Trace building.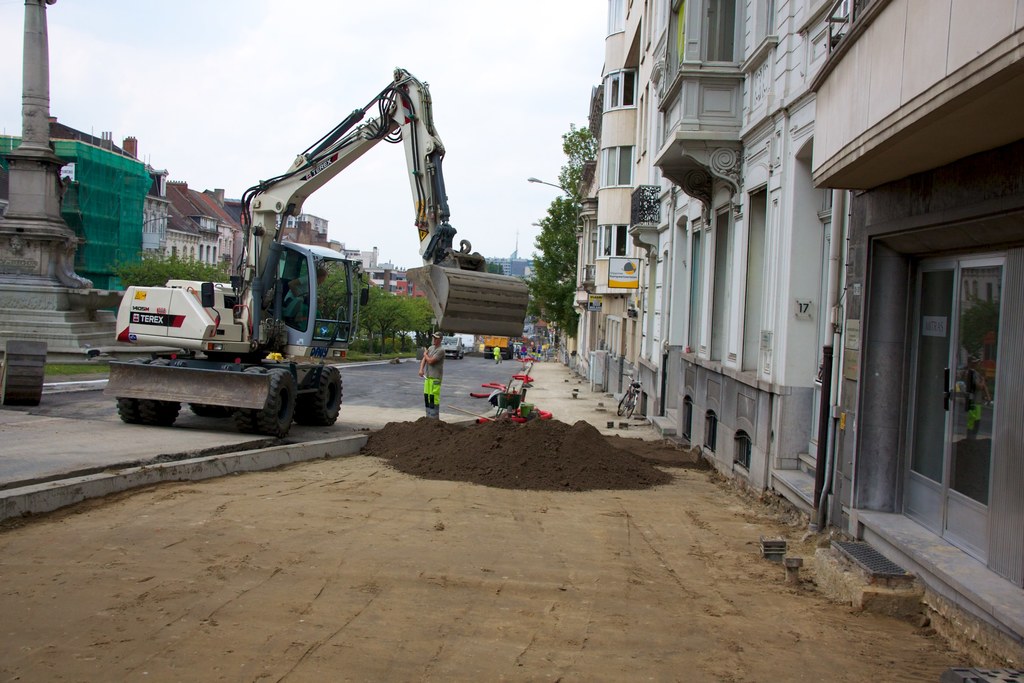
Traced to bbox=[0, 0, 328, 353].
